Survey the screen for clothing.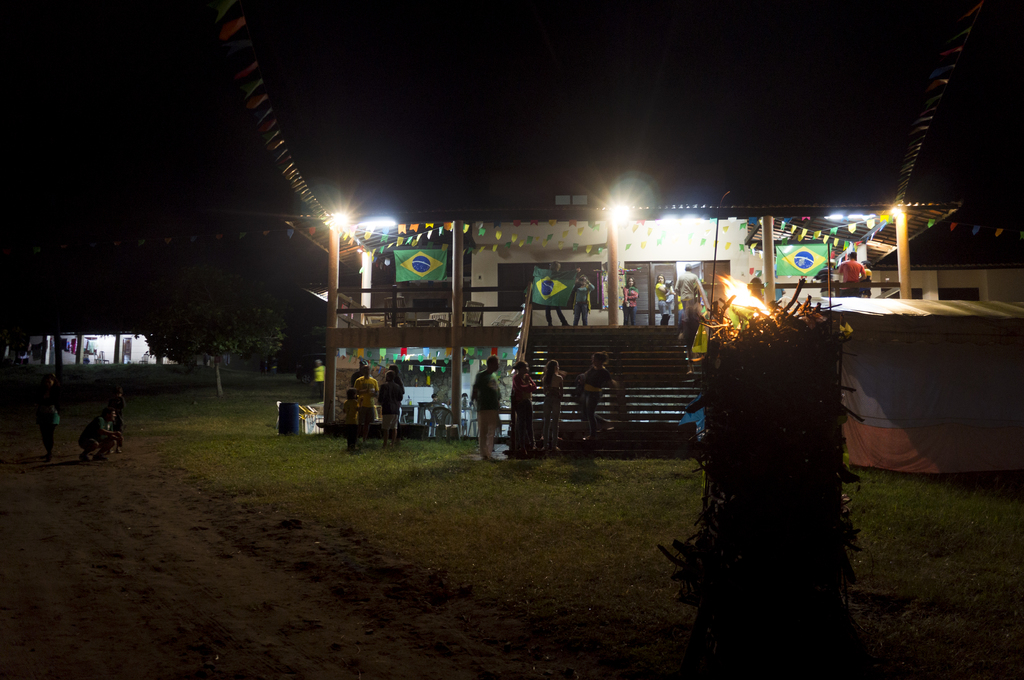
Survey found: {"x1": 344, "y1": 398, "x2": 357, "y2": 458}.
